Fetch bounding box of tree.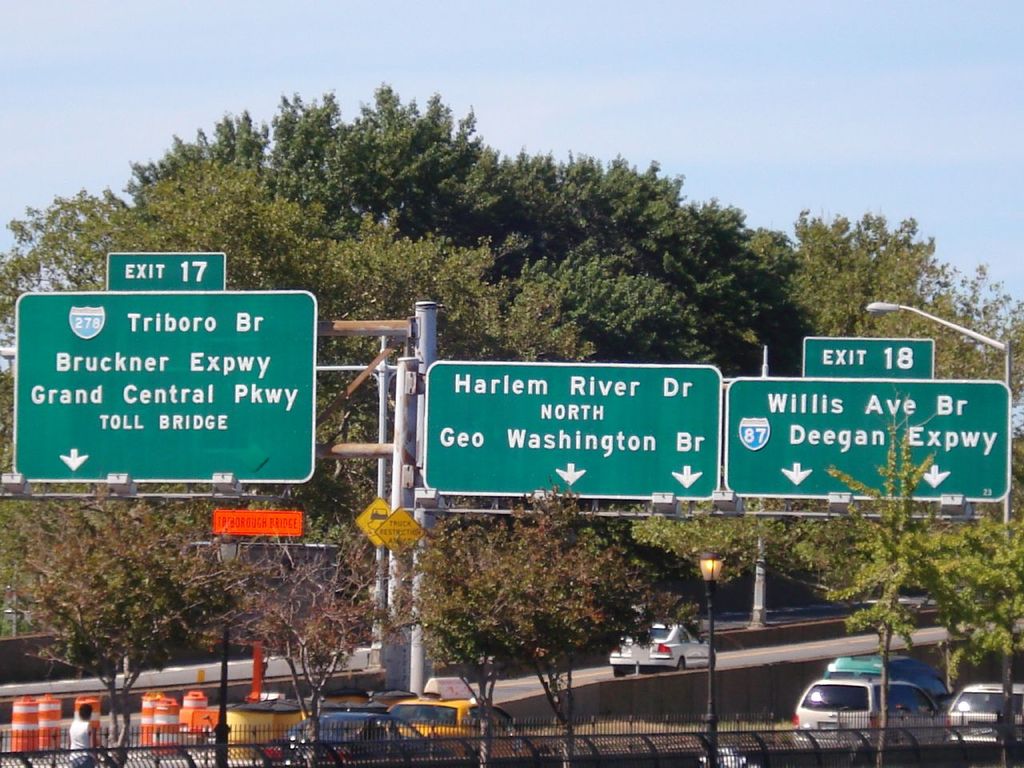
Bbox: bbox=(190, 533, 398, 767).
